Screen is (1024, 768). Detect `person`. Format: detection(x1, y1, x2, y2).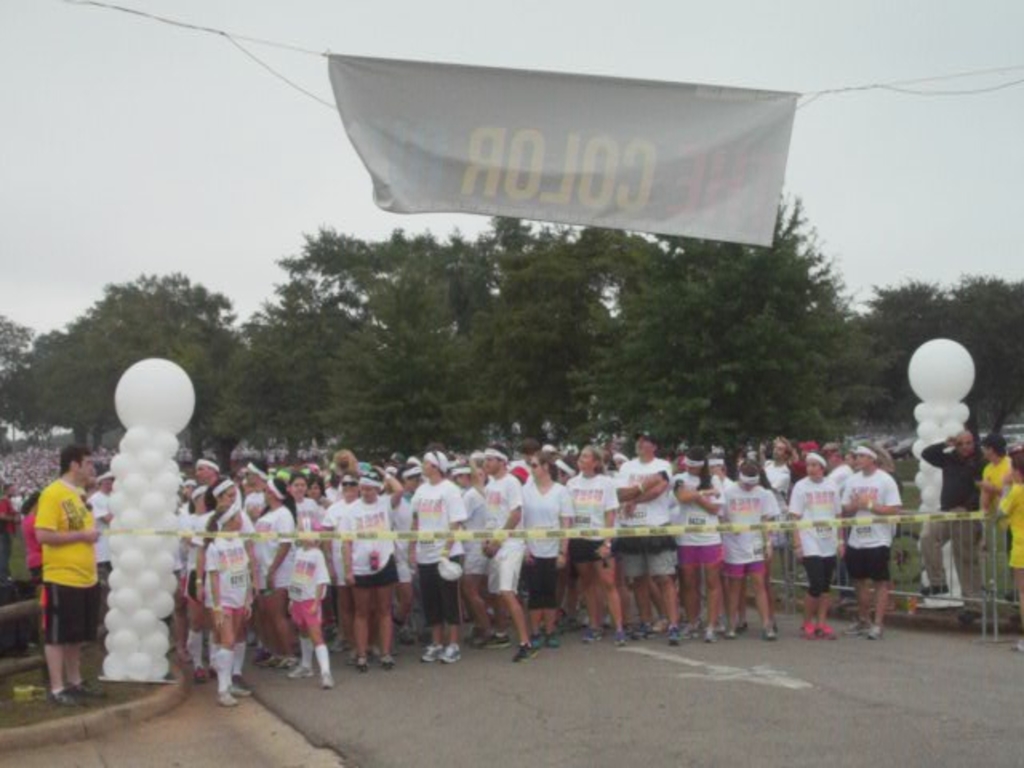
detection(14, 427, 98, 699).
